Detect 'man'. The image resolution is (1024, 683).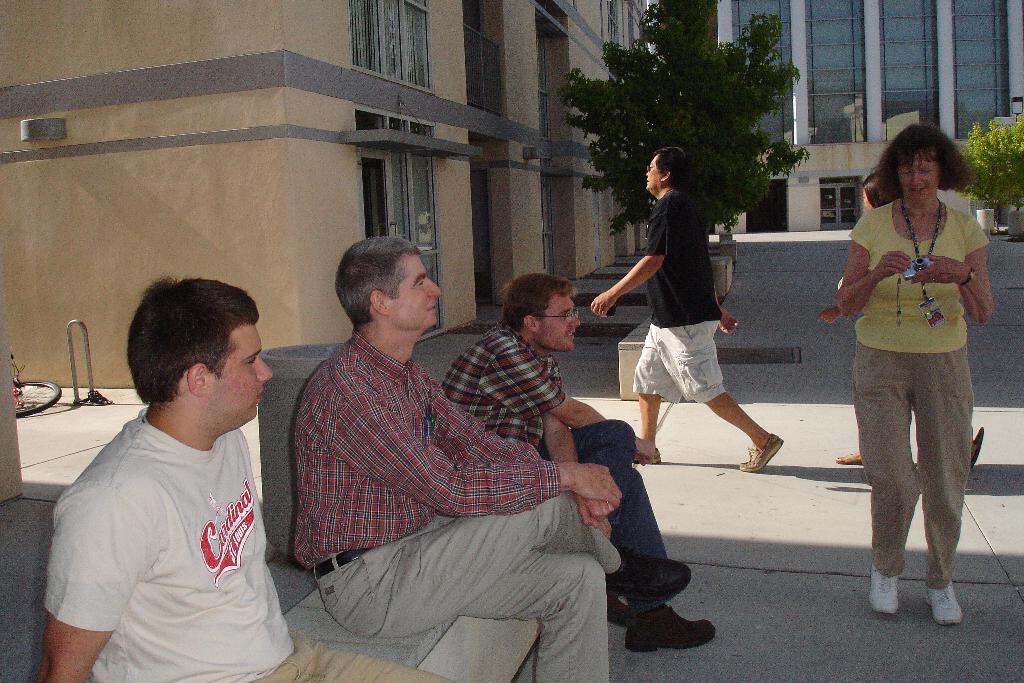
region(588, 142, 781, 472).
